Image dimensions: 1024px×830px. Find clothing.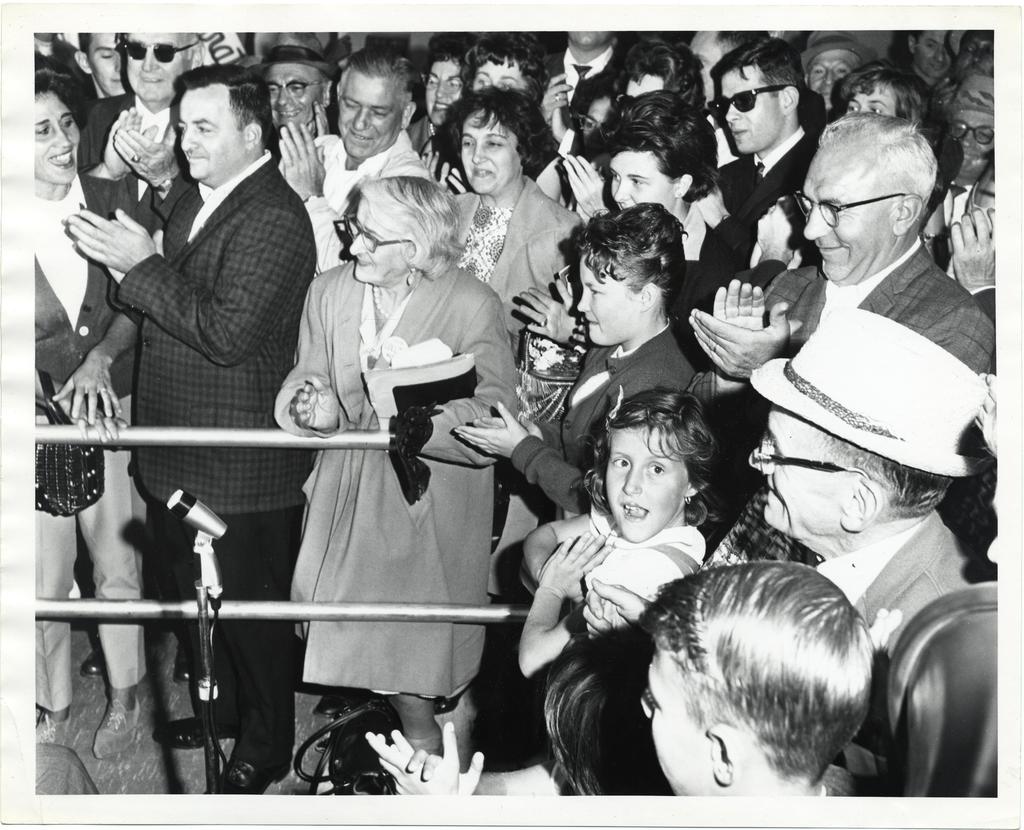
locate(502, 308, 687, 690).
